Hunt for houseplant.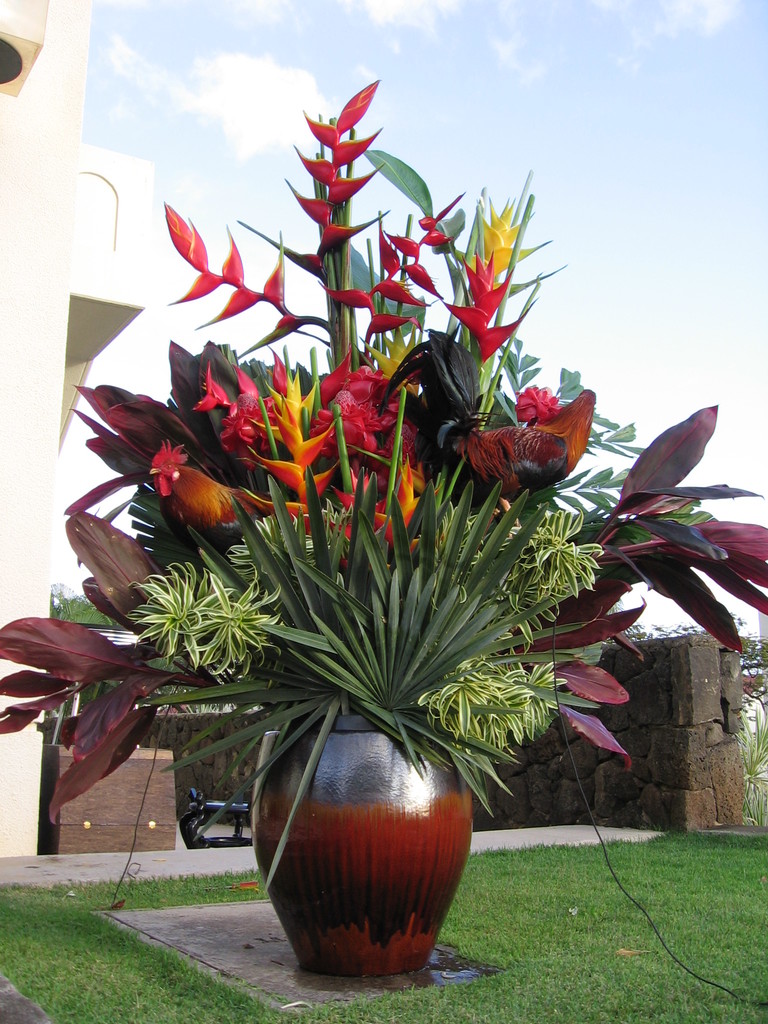
Hunted down at pyautogui.locateOnScreen(0, 76, 767, 980).
